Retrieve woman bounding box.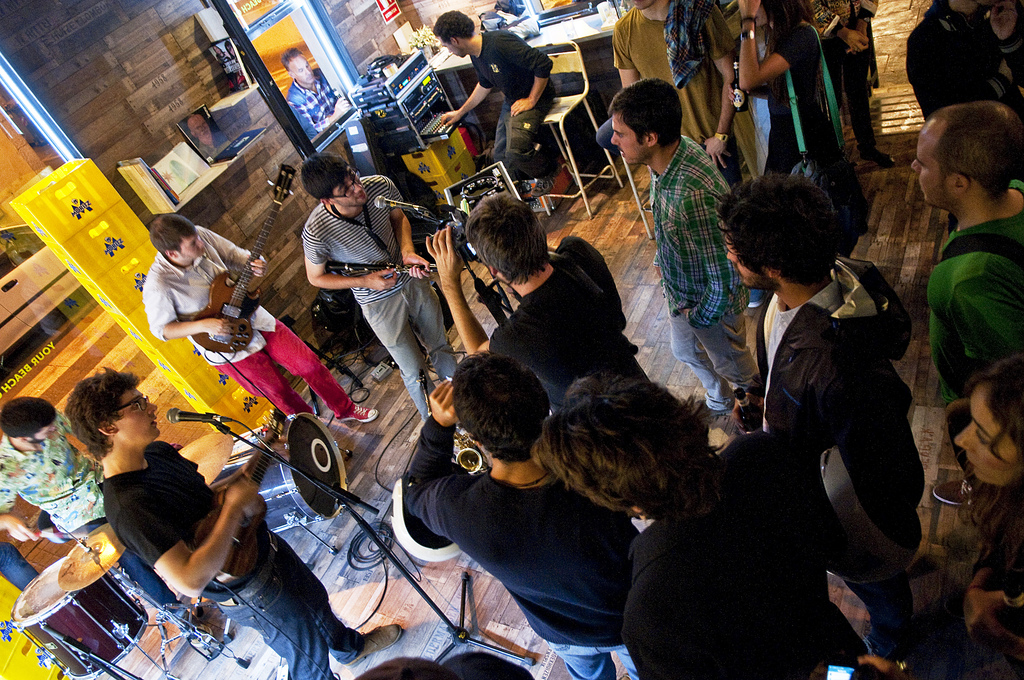
Bounding box: <region>957, 361, 1023, 661</region>.
